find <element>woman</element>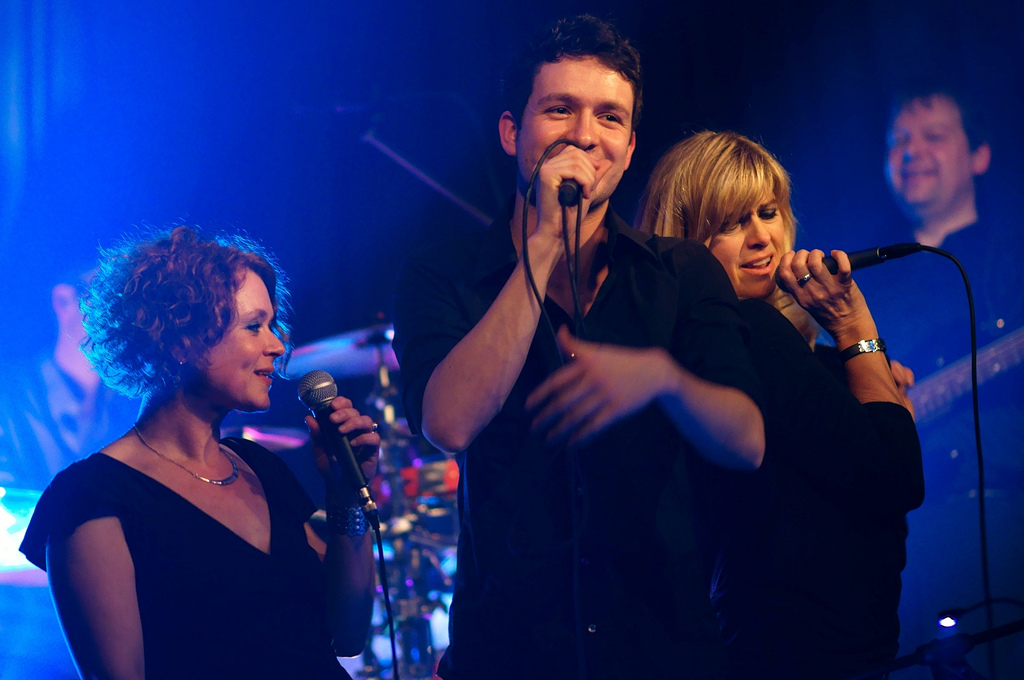
Rect(631, 124, 930, 679)
